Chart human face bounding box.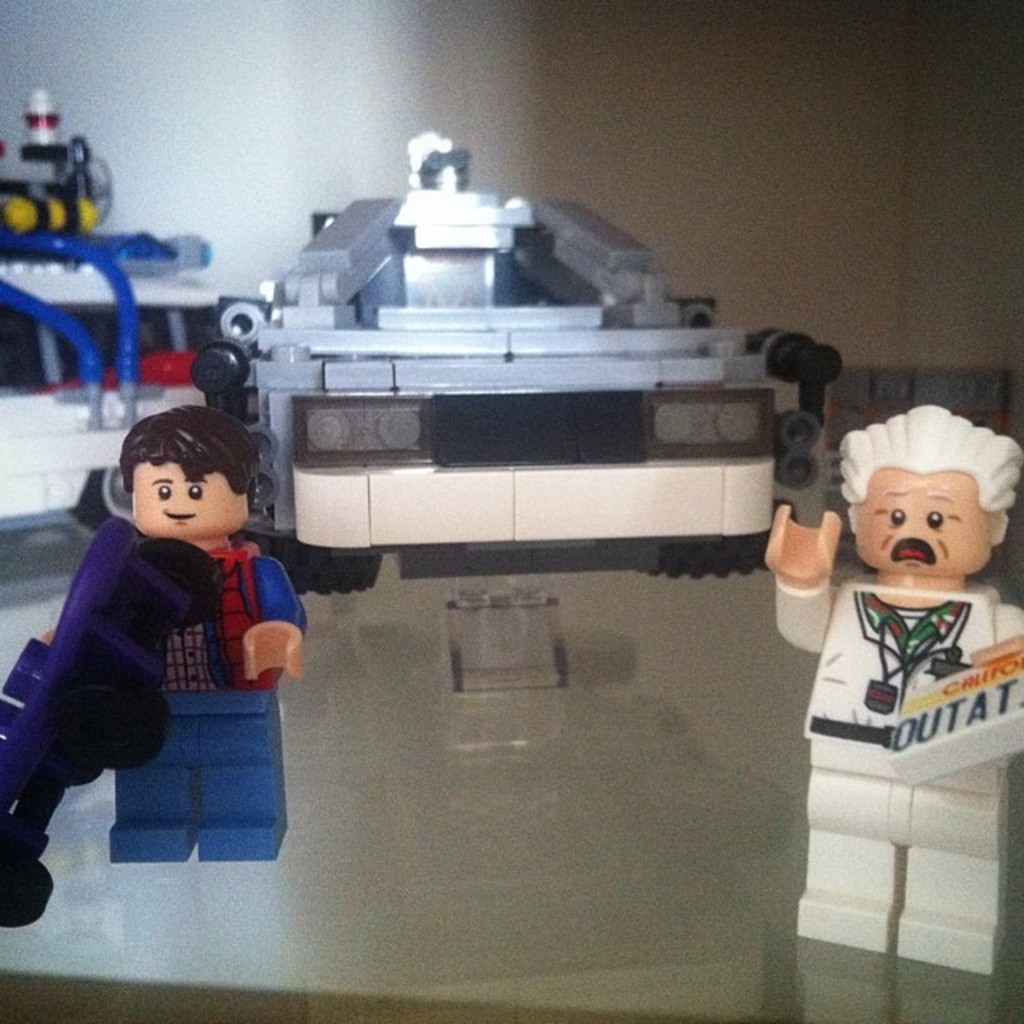
Charted: <bbox>856, 464, 994, 571</bbox>.
